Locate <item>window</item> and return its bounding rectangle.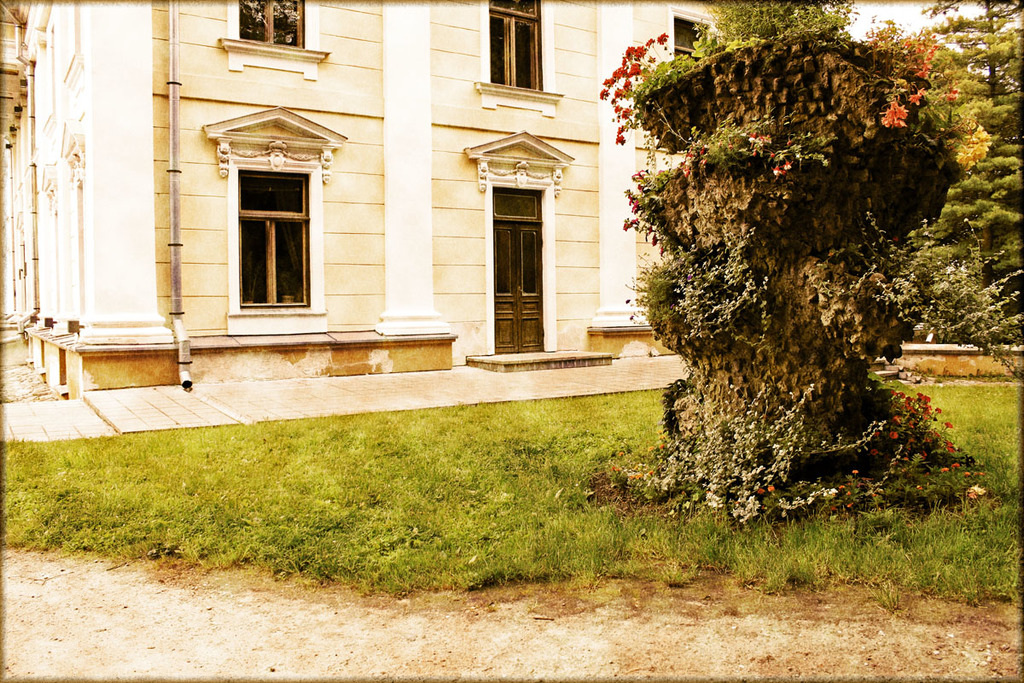
216,0,331,82.
